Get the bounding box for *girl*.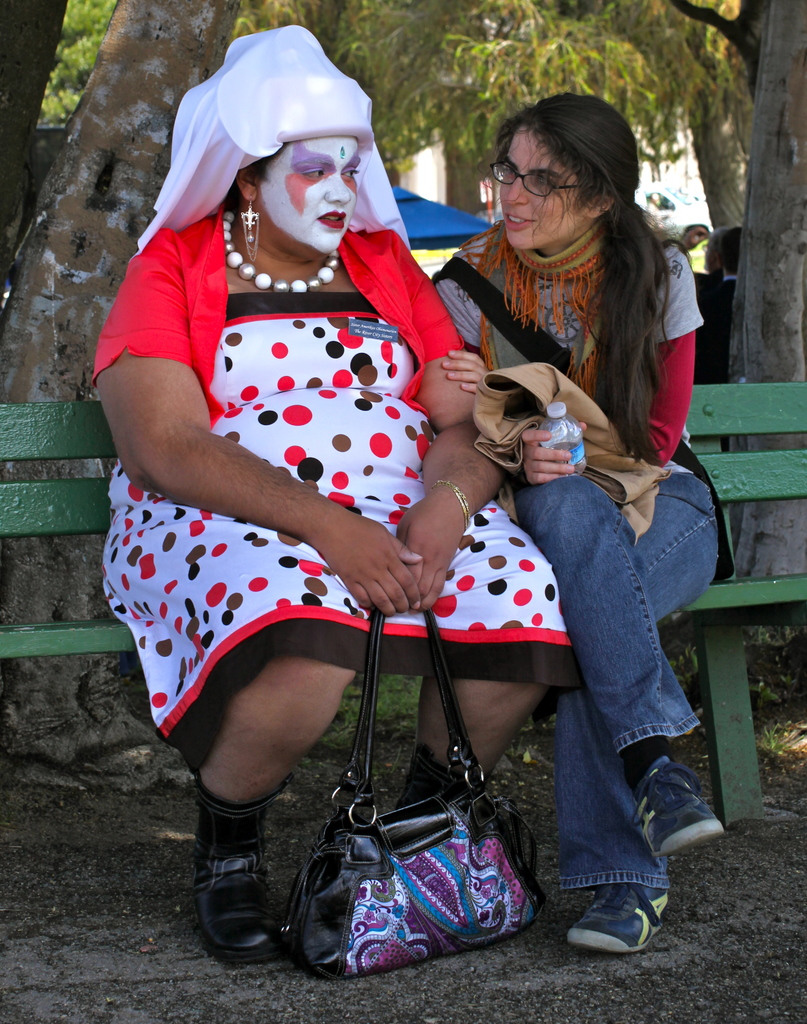
431, 92, 737, 959.
